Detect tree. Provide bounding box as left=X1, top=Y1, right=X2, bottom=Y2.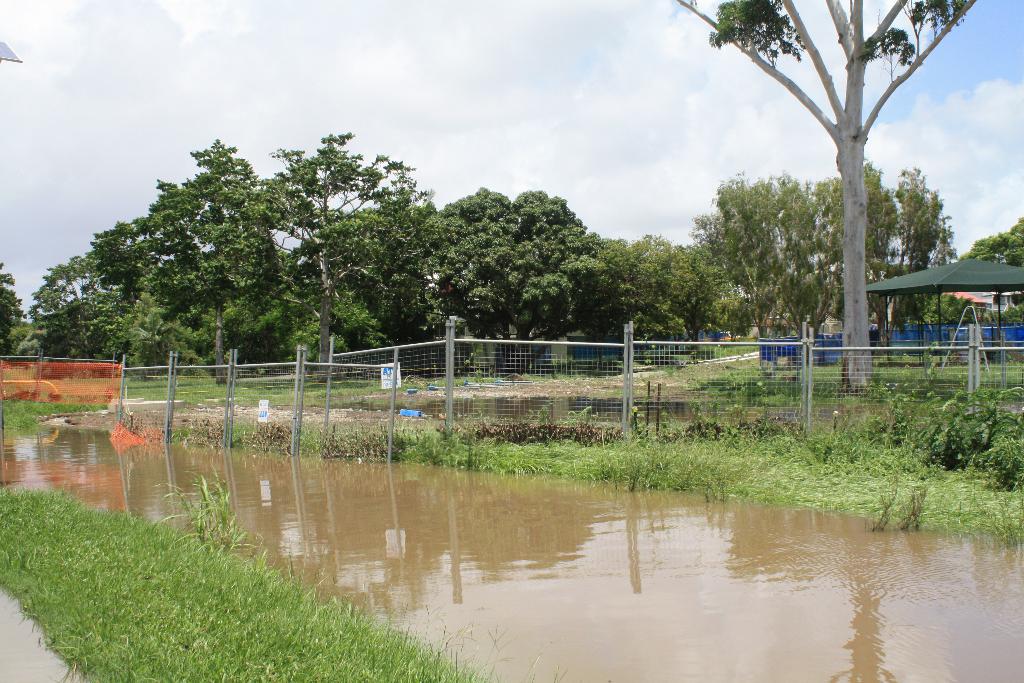
left=748, top=171, right=810, bottom=327.
